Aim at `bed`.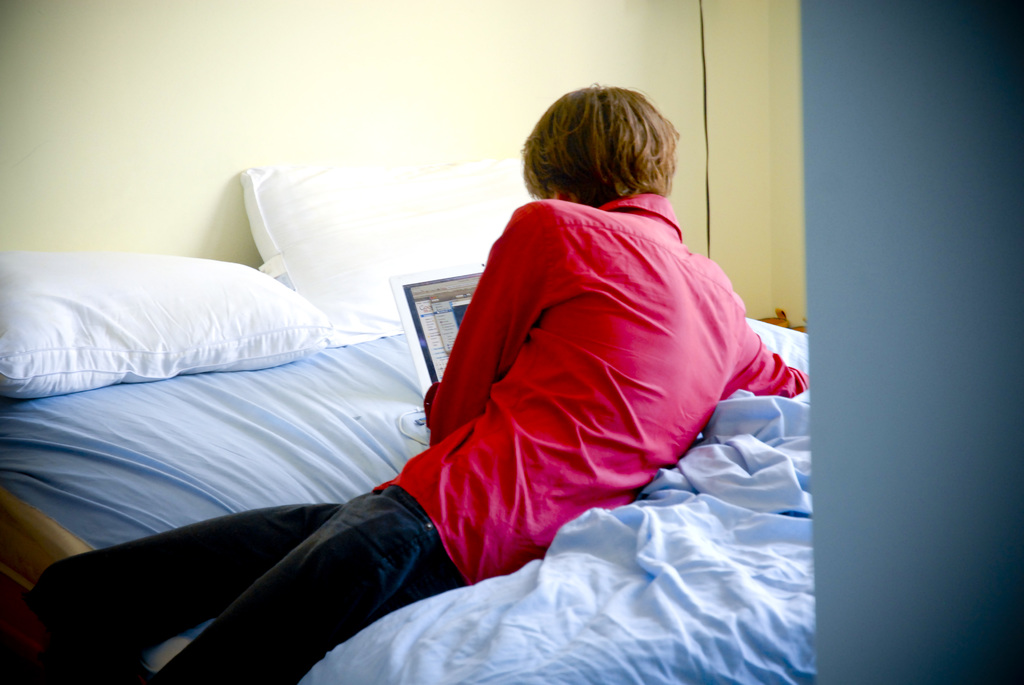
Aimed at BBox(0, 118, 845, 684).
